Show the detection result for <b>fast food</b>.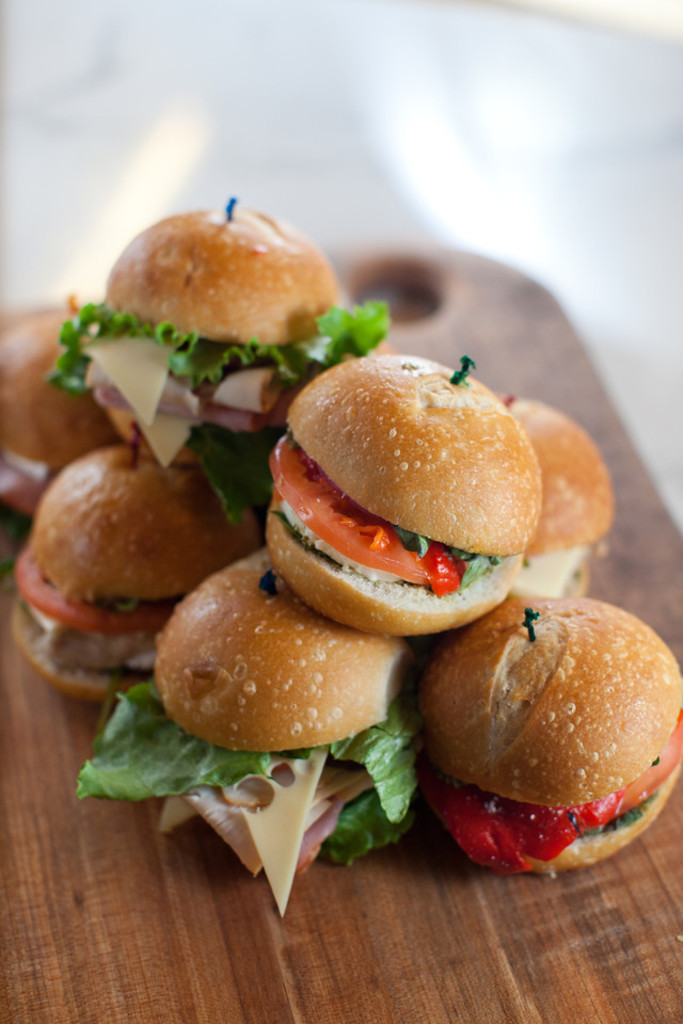
x1=48 y1=543 x2=426 y2=927.
